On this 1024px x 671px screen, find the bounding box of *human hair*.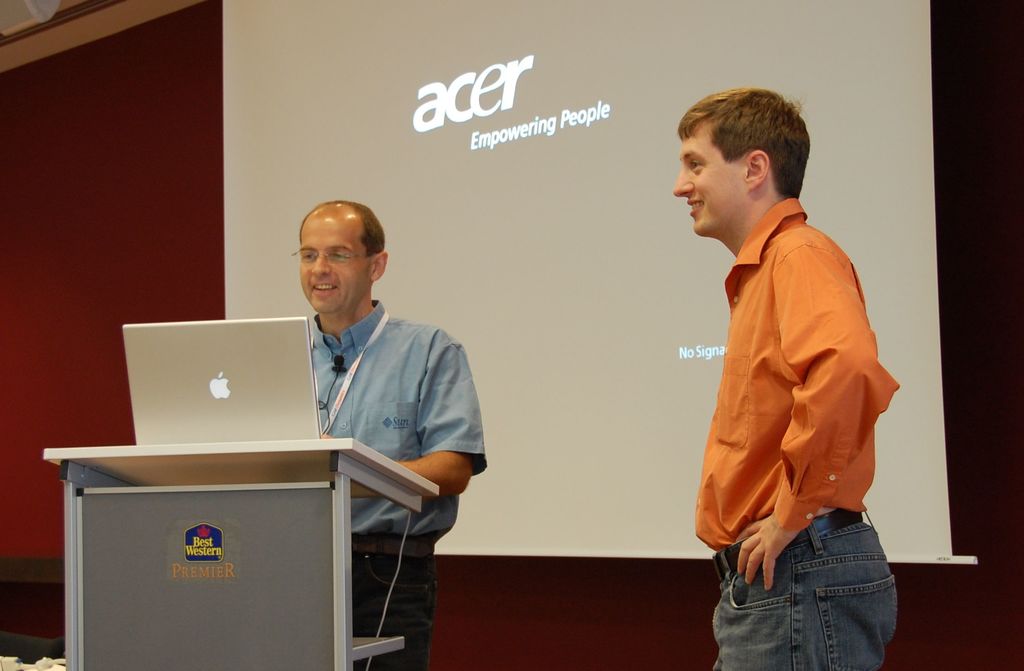
Bounding box: box(300, 198, 386, 257).
